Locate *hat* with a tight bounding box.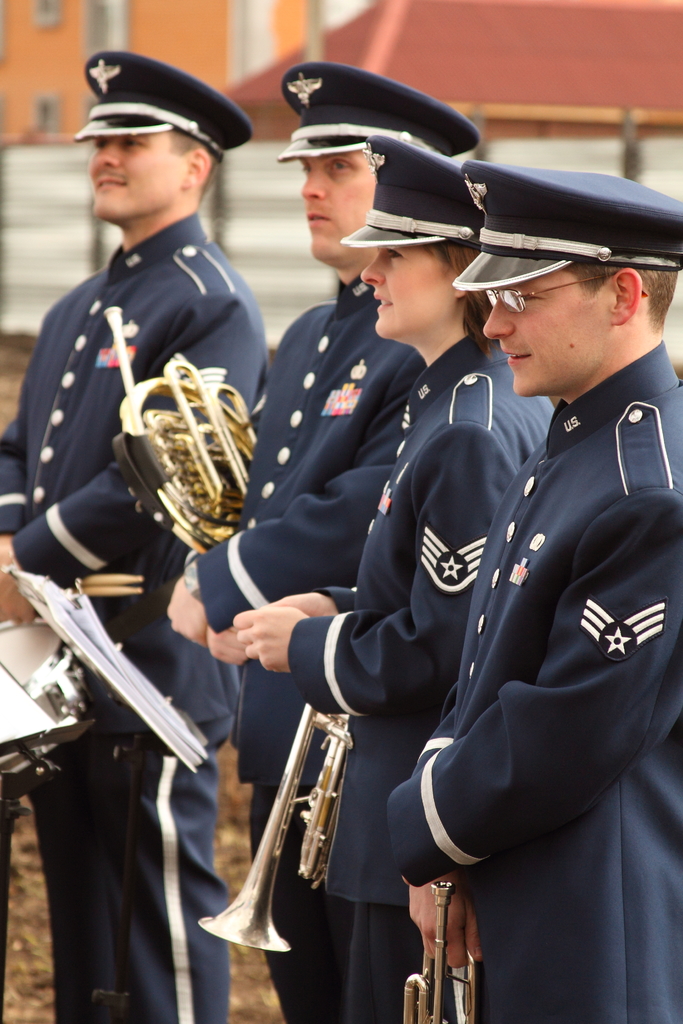
bbox(272, 61, 484, 166).
